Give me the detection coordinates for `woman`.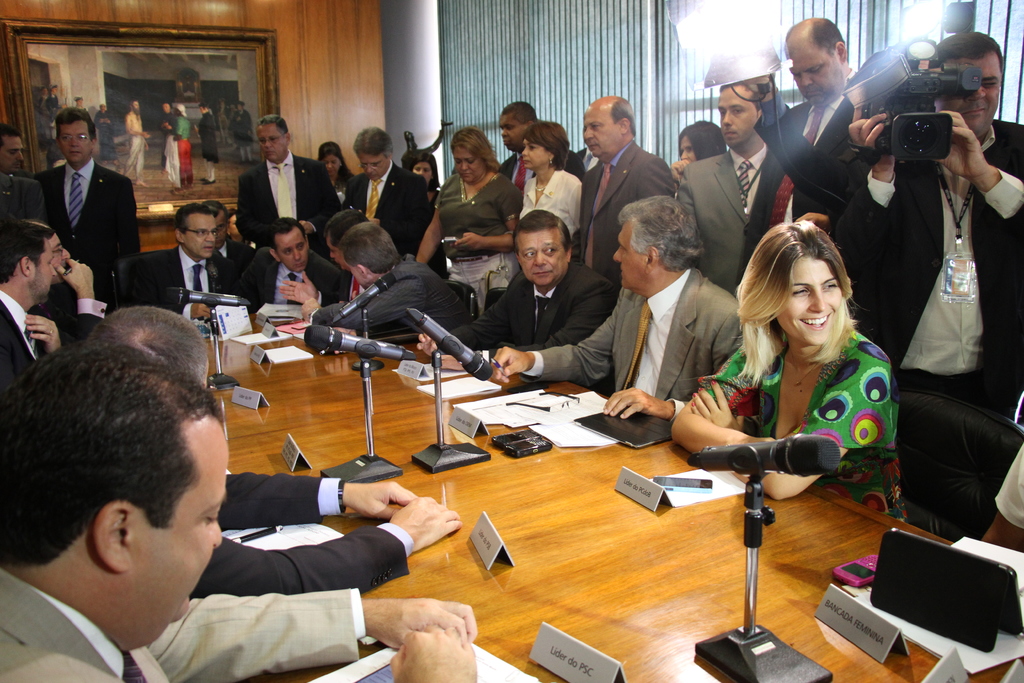
x1=518 y1=117 x2=582 y2=256.
